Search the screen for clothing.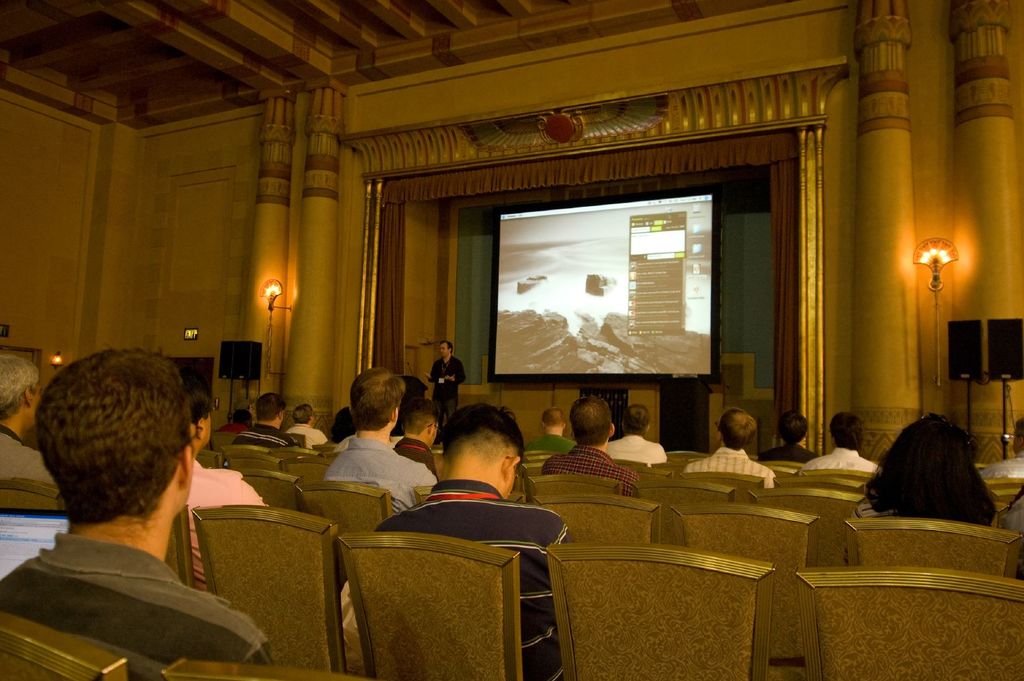
Found at Rect(285, 421, 327, 449).
